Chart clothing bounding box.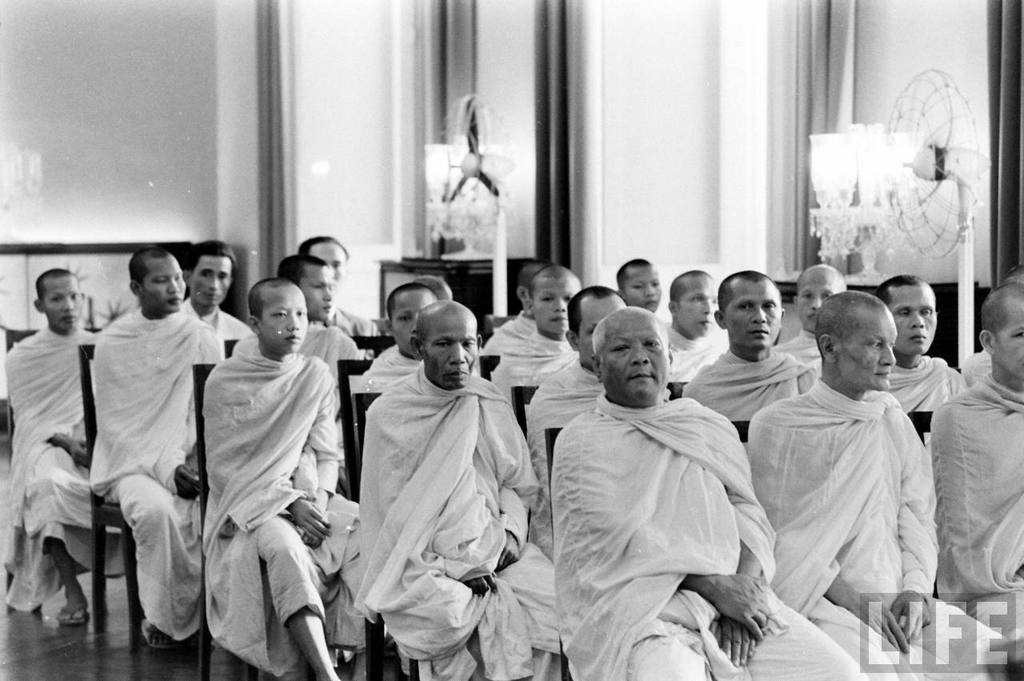
Charted: bbox(362, 344, 488, 392).
